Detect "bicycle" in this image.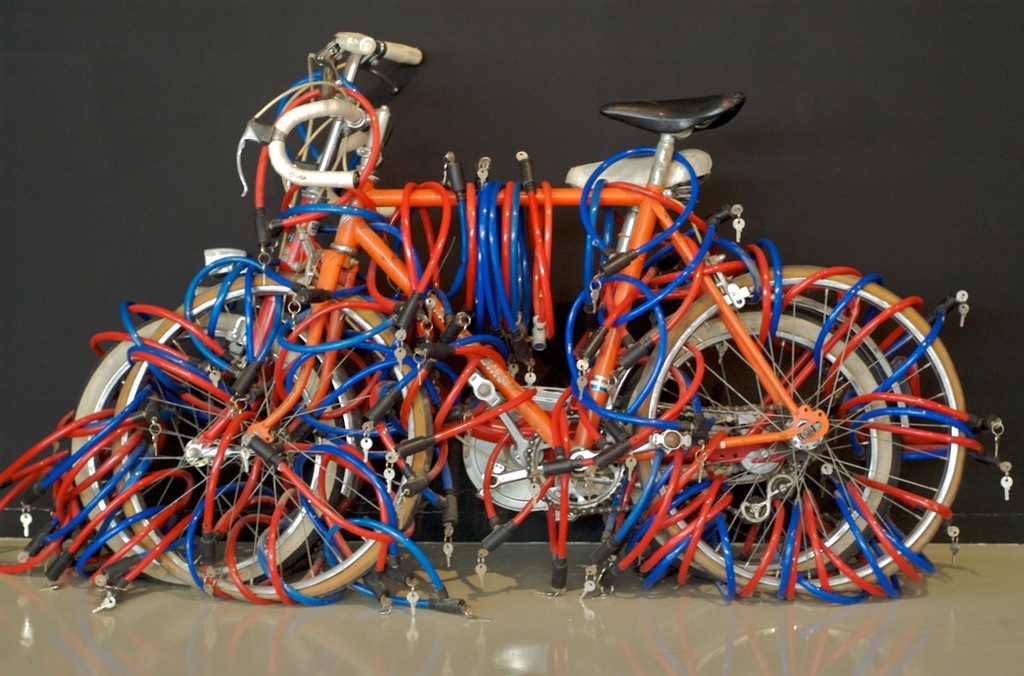
Detection: x1=120 y1=38 x2=961 y2=603.
